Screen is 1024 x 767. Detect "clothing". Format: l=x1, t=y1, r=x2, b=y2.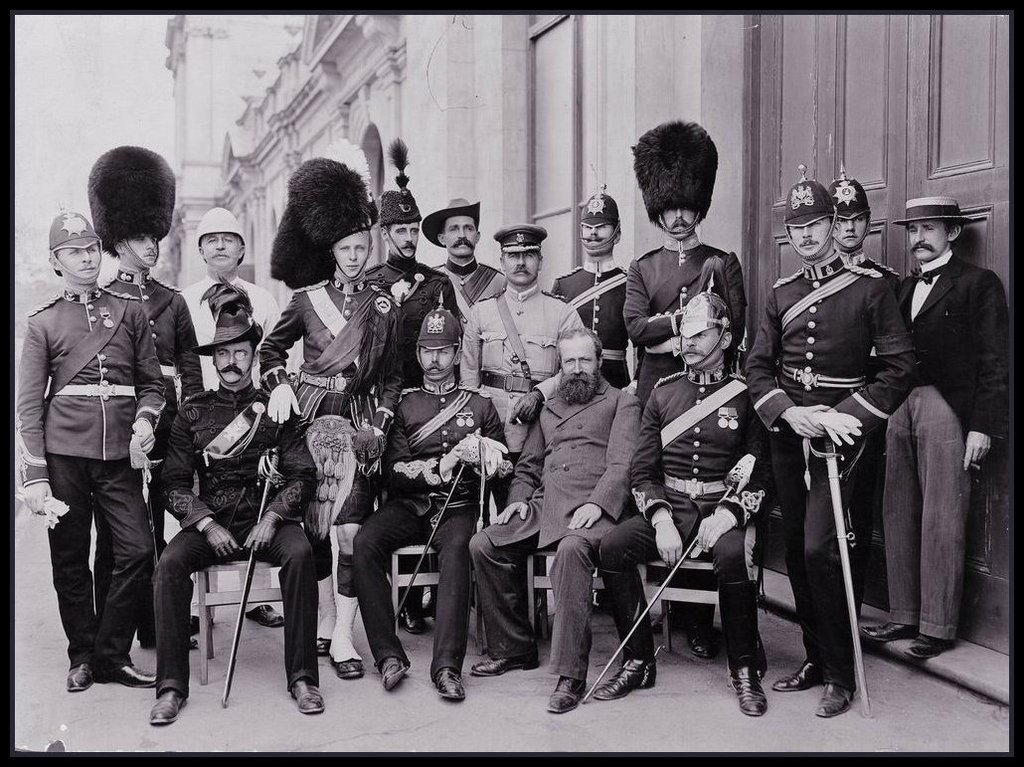
l=836, t=245, r=902, b=612.
